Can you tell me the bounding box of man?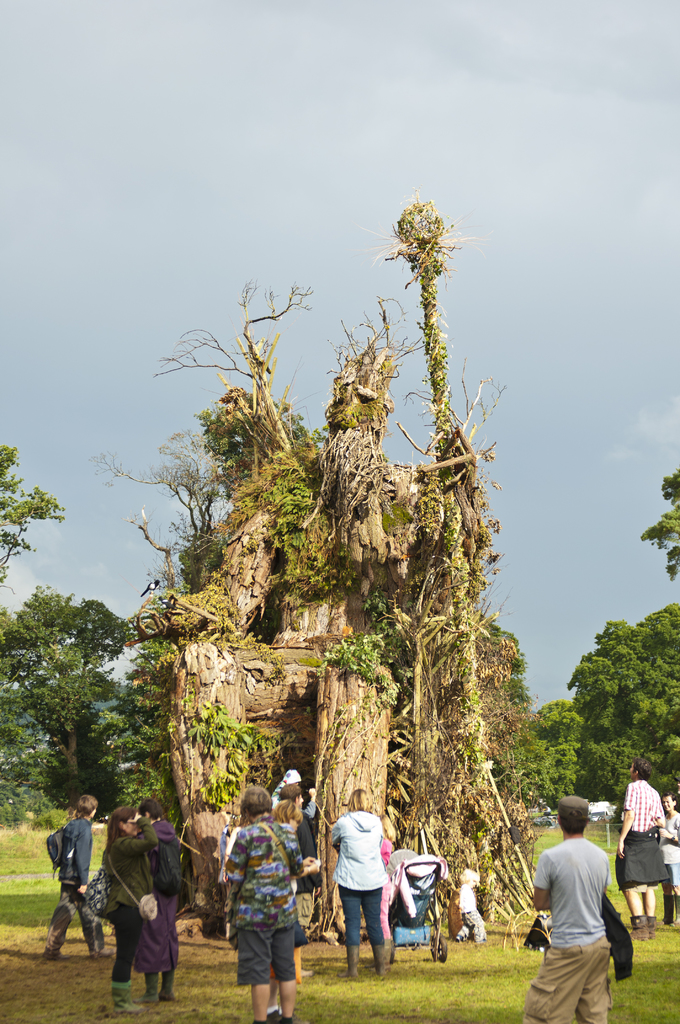
[221, 781, 298, 1023].
